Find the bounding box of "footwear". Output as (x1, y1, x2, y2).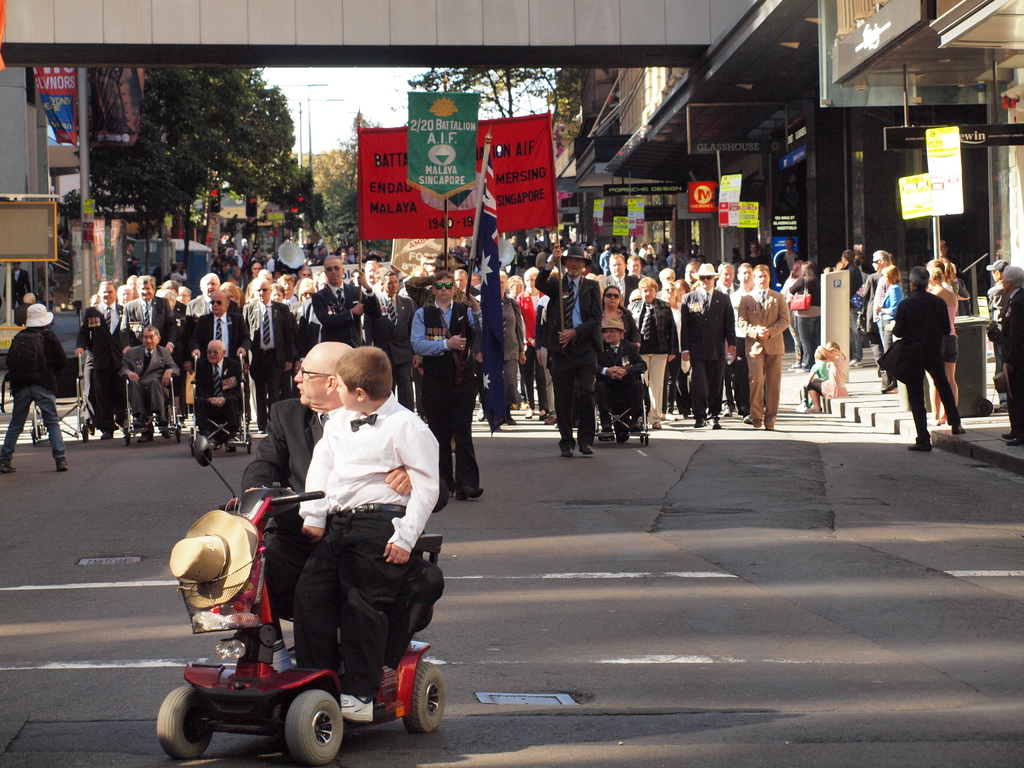
(998, 433, 1014, 440).
